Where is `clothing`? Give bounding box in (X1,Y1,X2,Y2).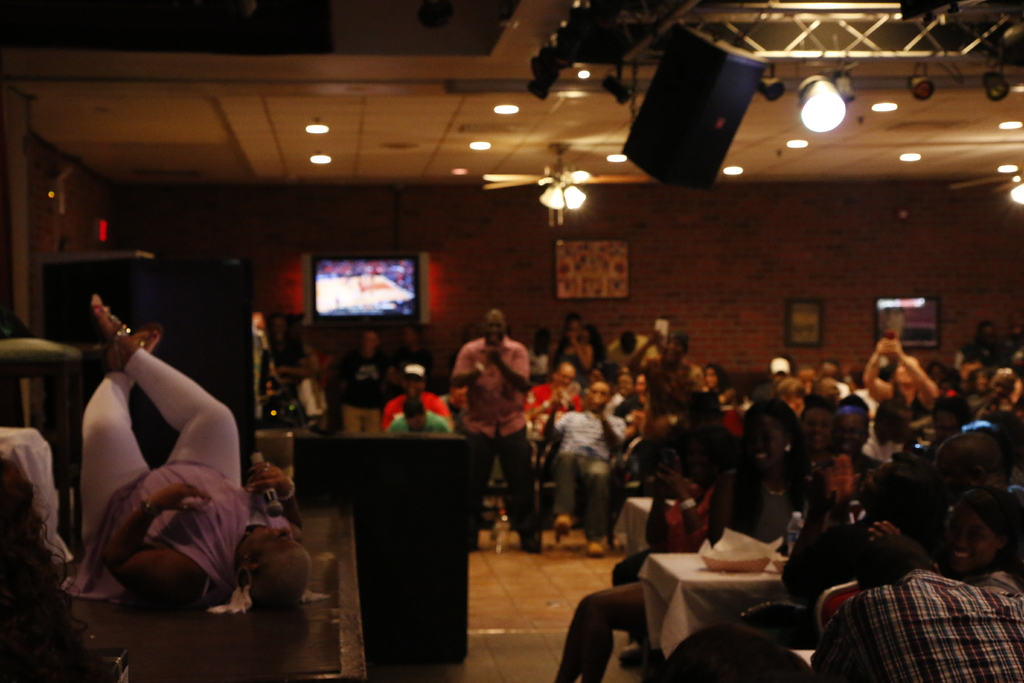
(994,404,1023,425).
